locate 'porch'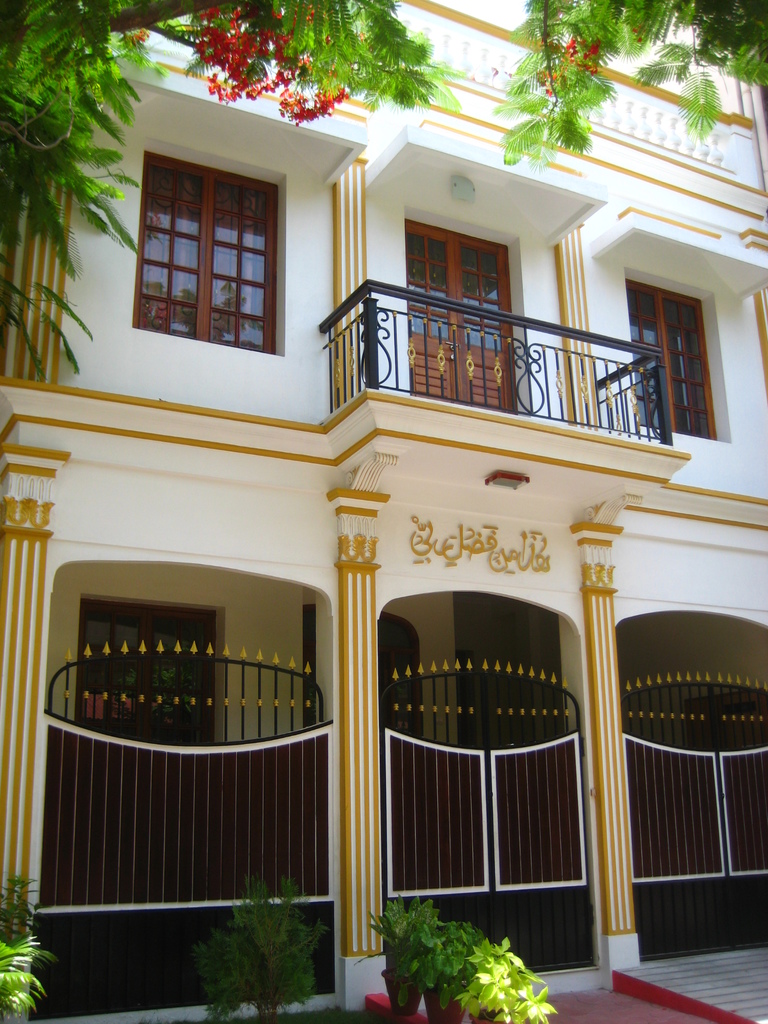
{"left": 314, "top": 274, "right": 679, "bottom": 450}
